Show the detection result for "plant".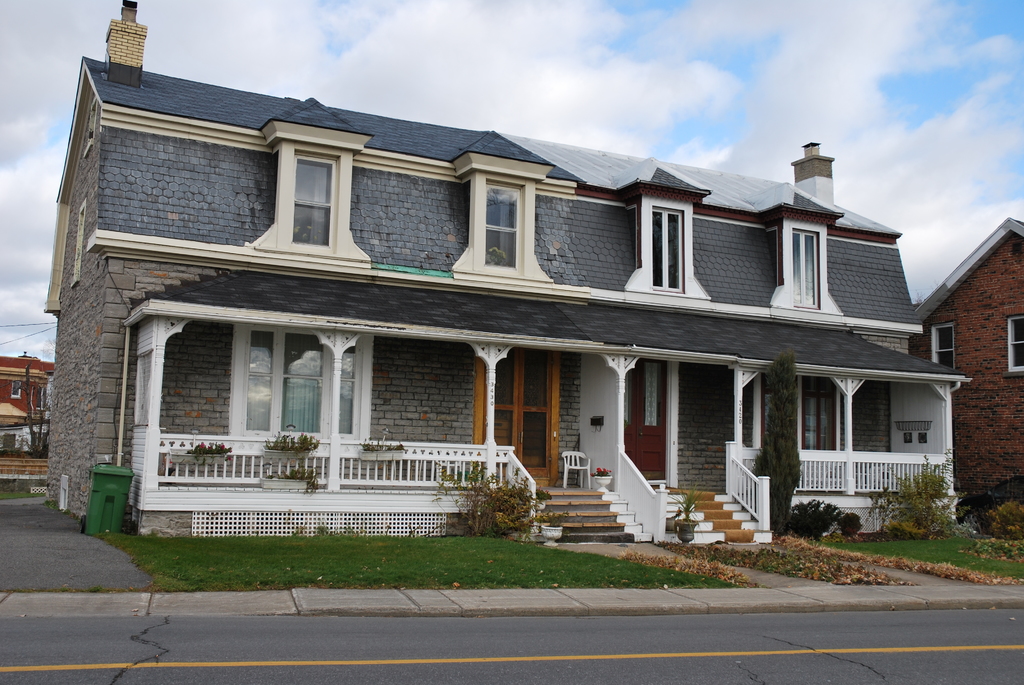
x1=874, y1=446, x2=968, y2=546.
